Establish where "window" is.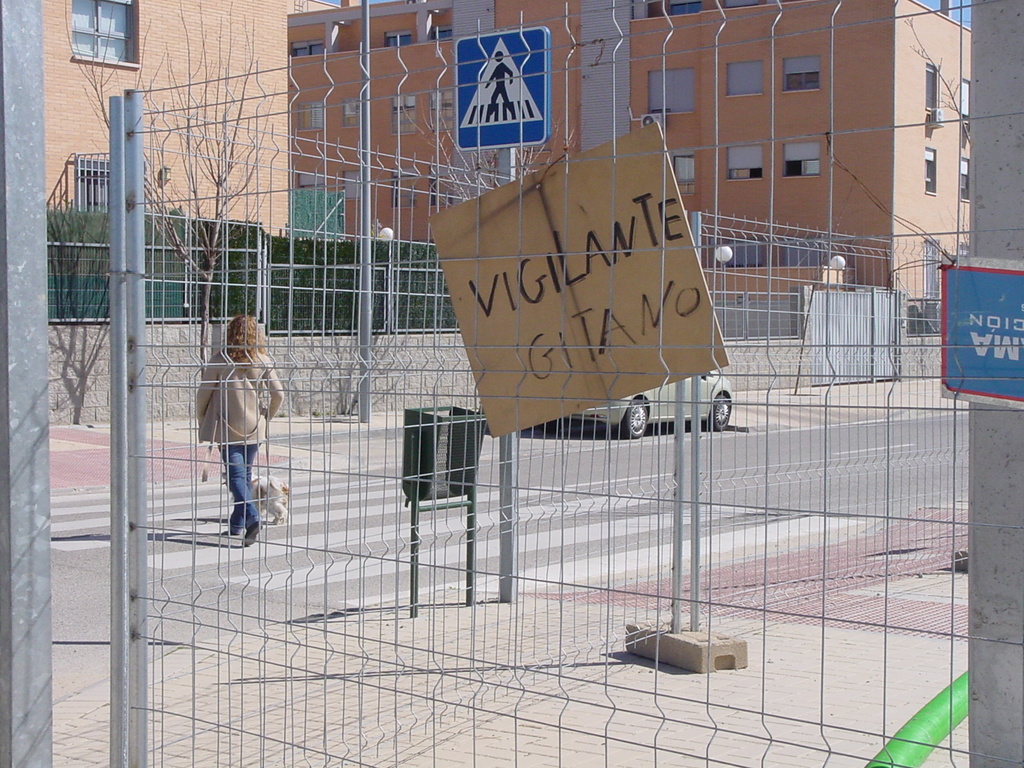
Established at <bbox>433, 26, 451, 42</bbox>.
